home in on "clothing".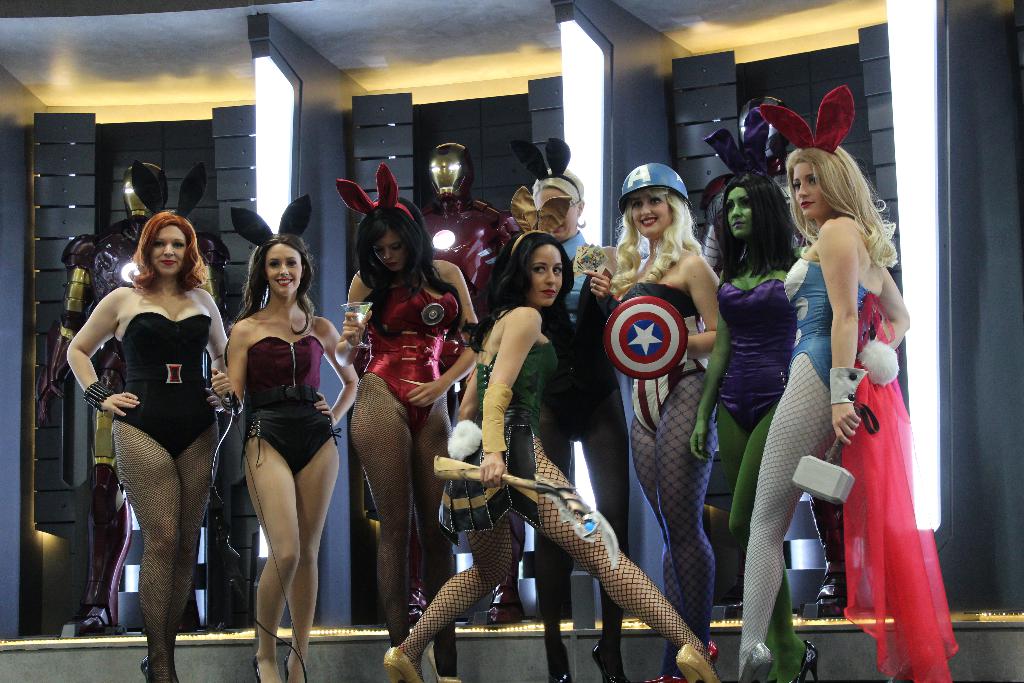
Homed in at x1=527 y1=227 x2=624 y2=449.
